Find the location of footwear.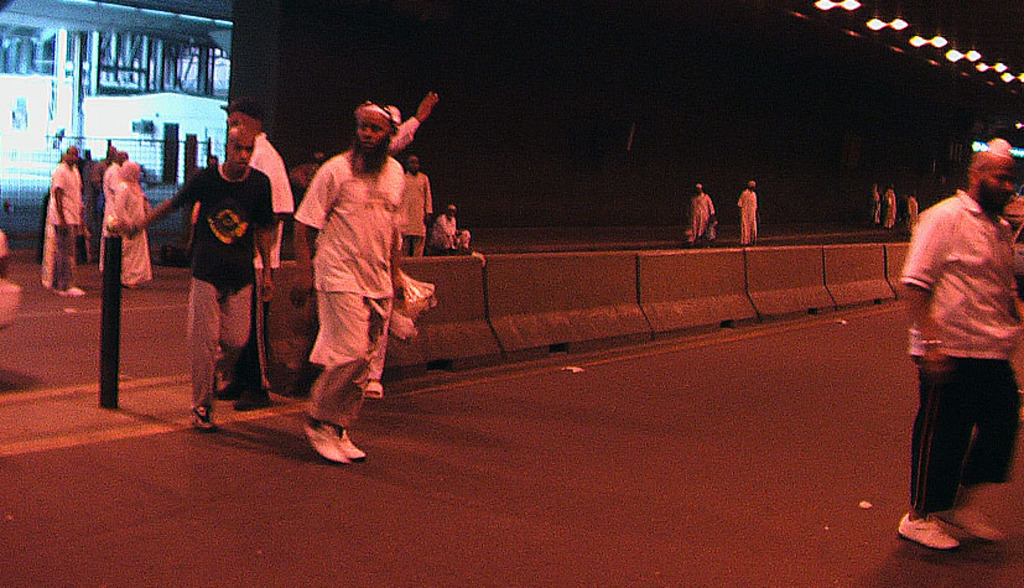
Location: (337, 423, 368, 459).
